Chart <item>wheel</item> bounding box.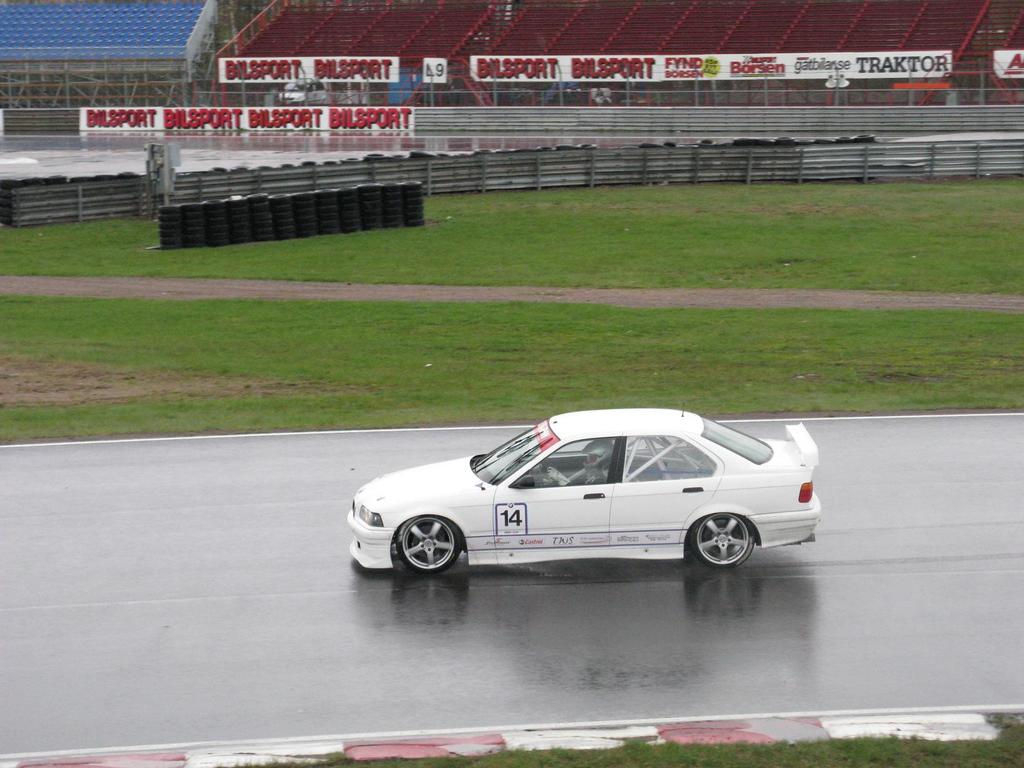
Charted: bbox=[690, 511, 752, 566].
